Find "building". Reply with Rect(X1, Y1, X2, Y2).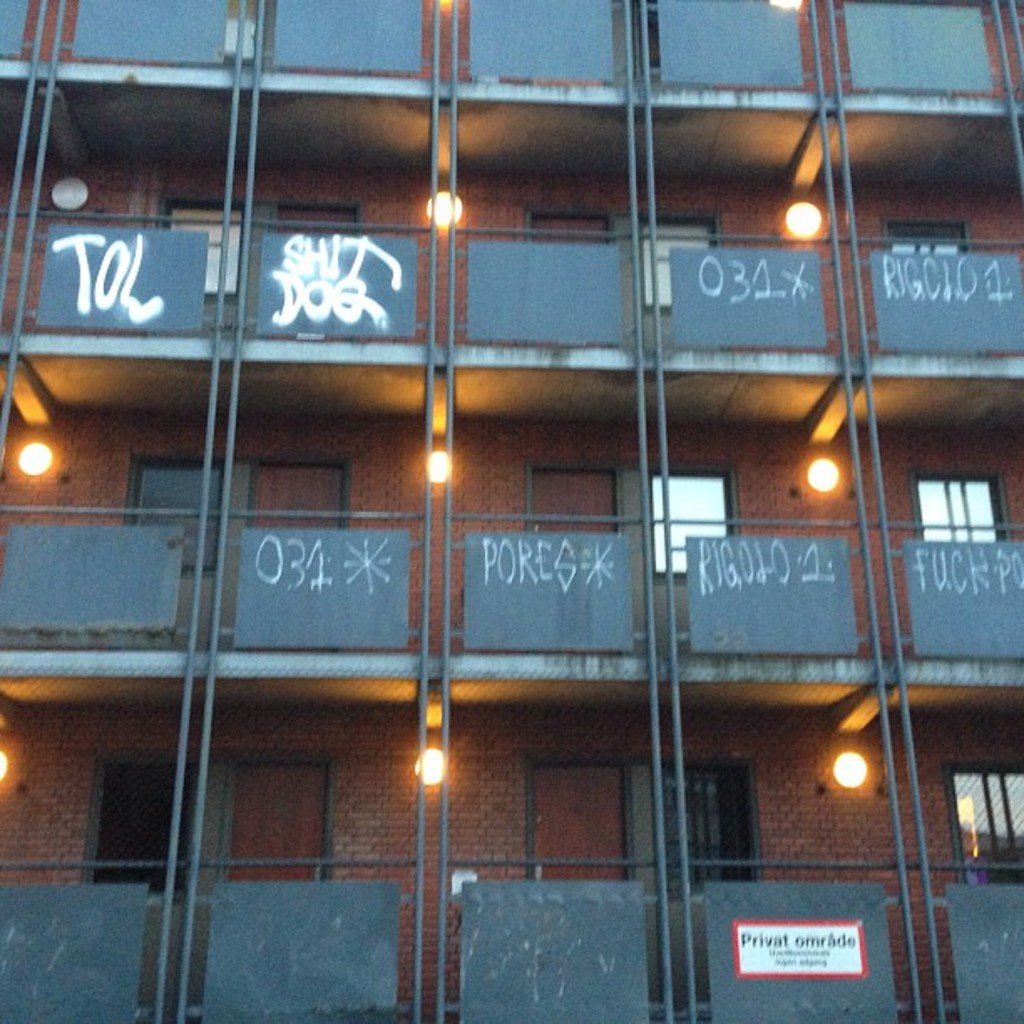
Rect(0, 0, 1014, 1022).
